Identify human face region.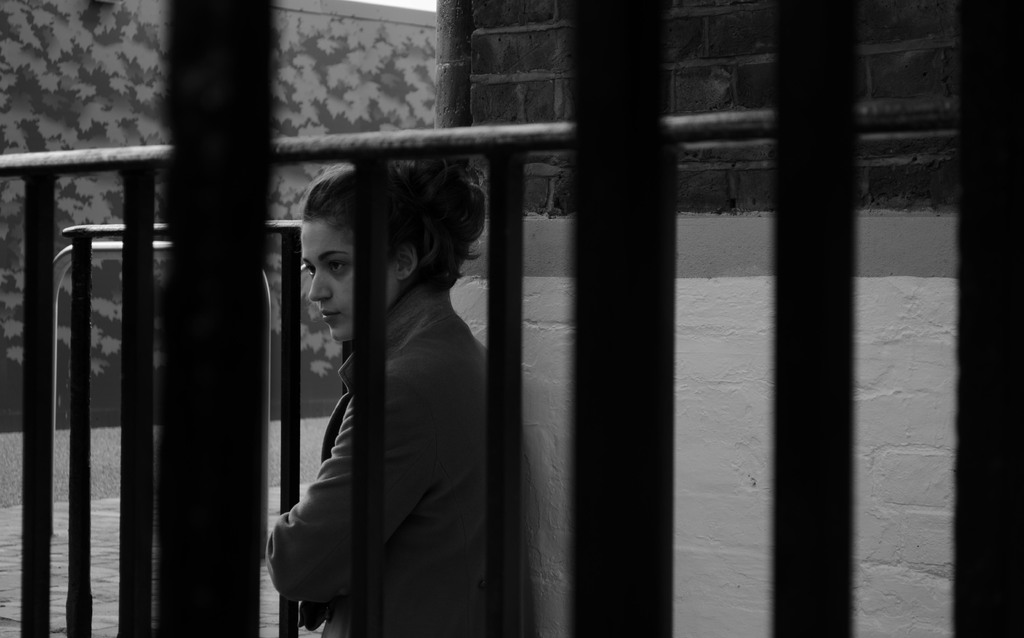
Region: pyautogui.locateOnScreen(300, 209, 393, 341).
